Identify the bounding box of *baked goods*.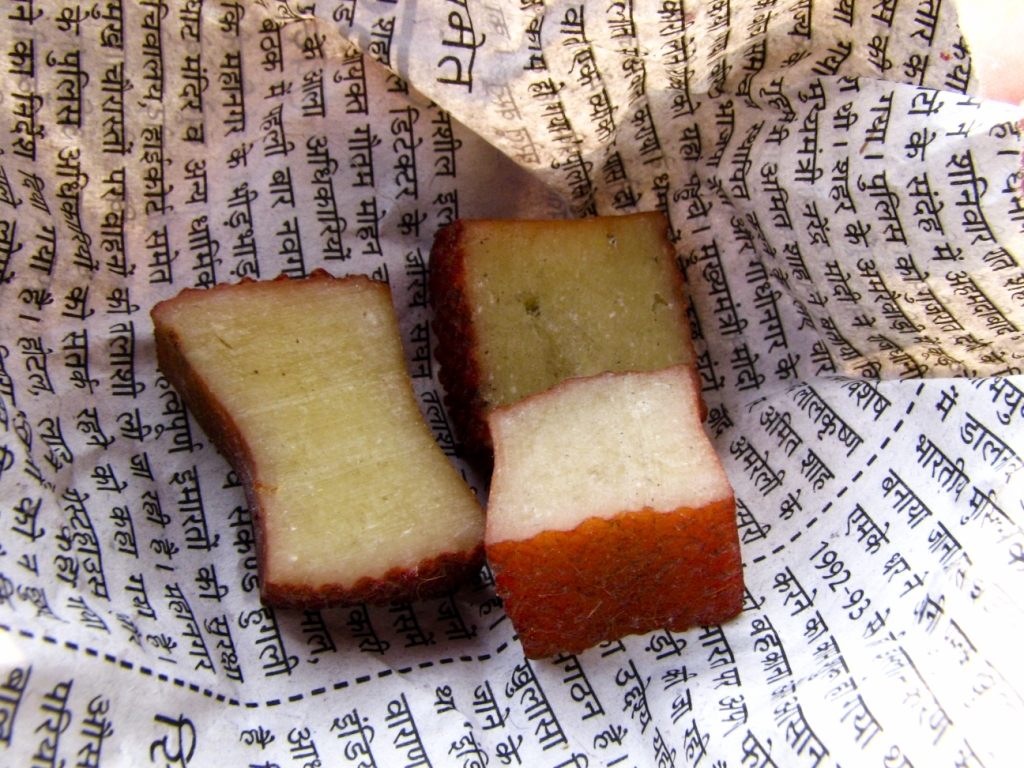
bbox=(445, 361, 749, 657).
